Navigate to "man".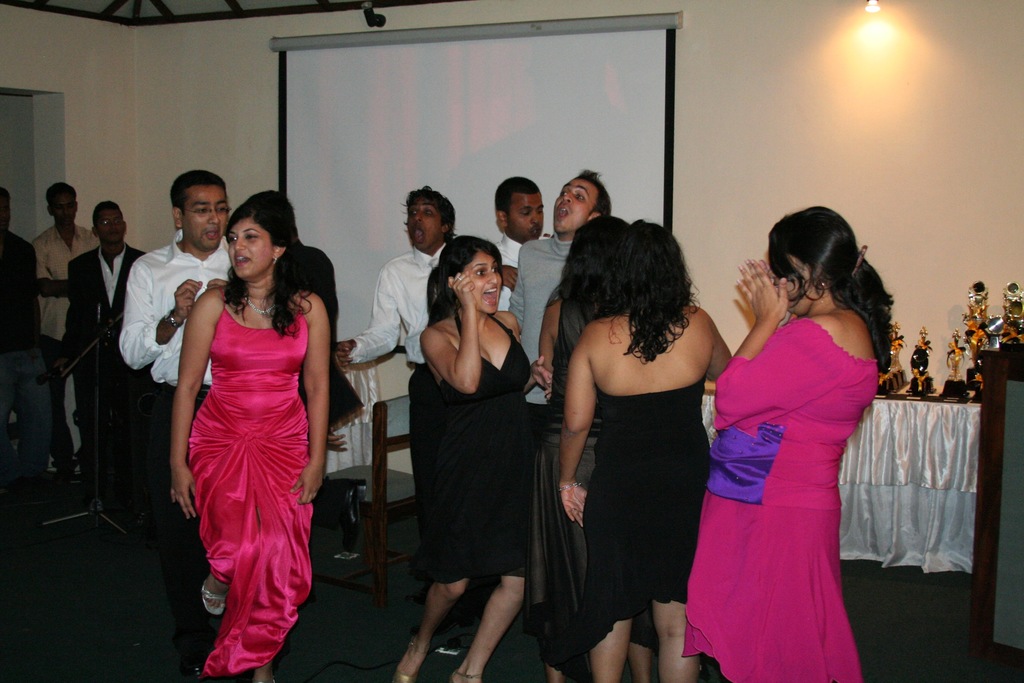
Navigation target: [left=491, top=173, right=553, bottom=309].
